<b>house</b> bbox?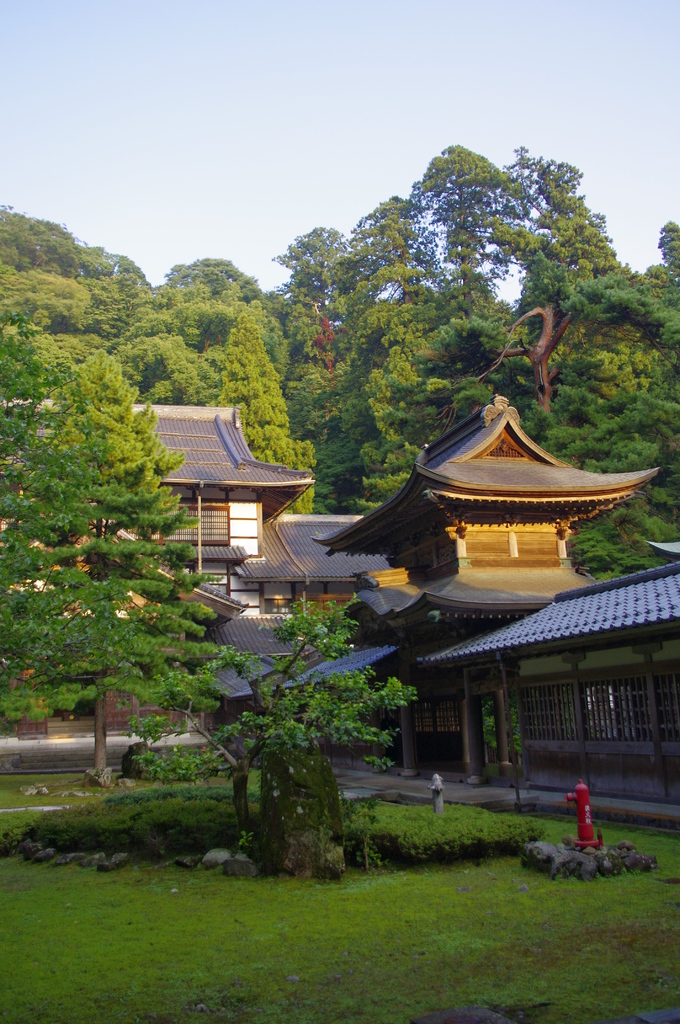
[313, 369, 662, 581]
